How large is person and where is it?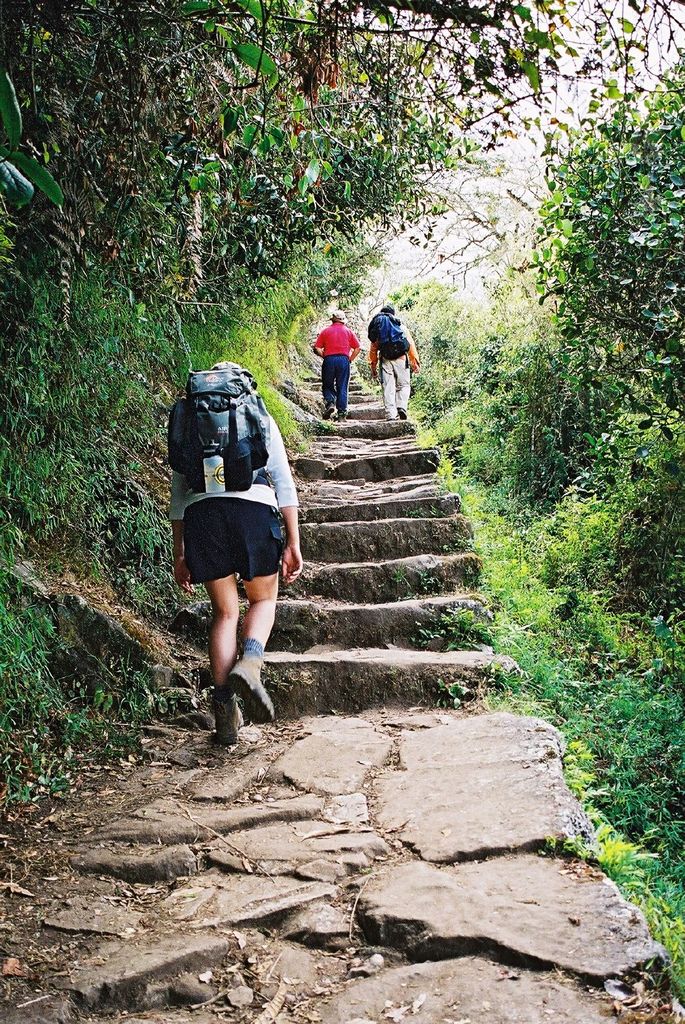
Bounding box: pyautogui.locateOnScreen(169, 360, 302, 748).
